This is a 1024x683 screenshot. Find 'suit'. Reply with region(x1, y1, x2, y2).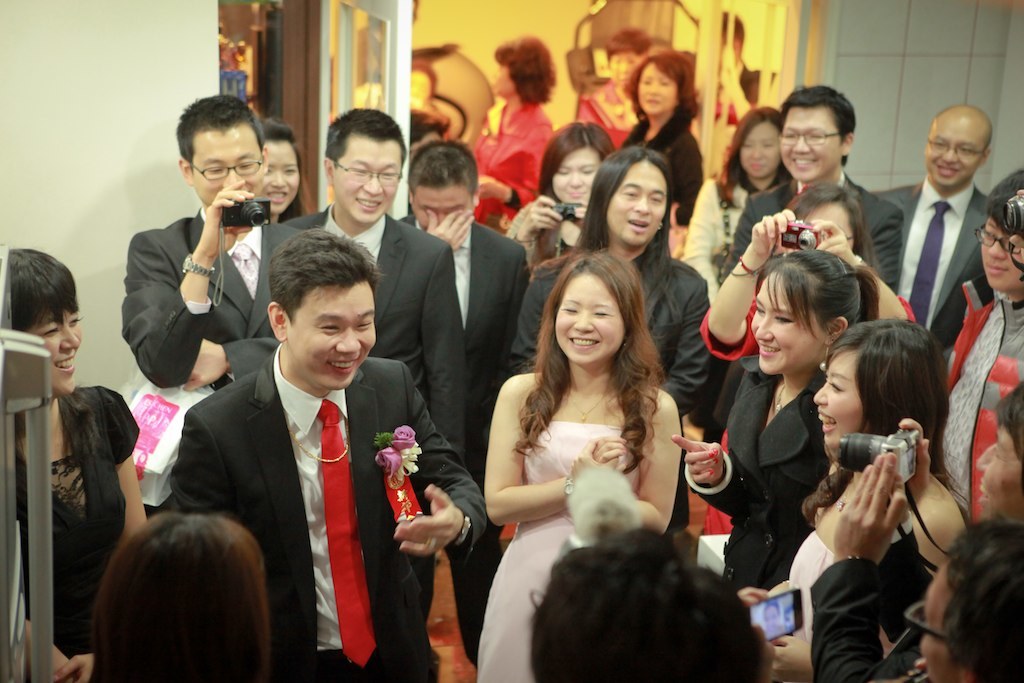
region(166, 347, 485, 682).
